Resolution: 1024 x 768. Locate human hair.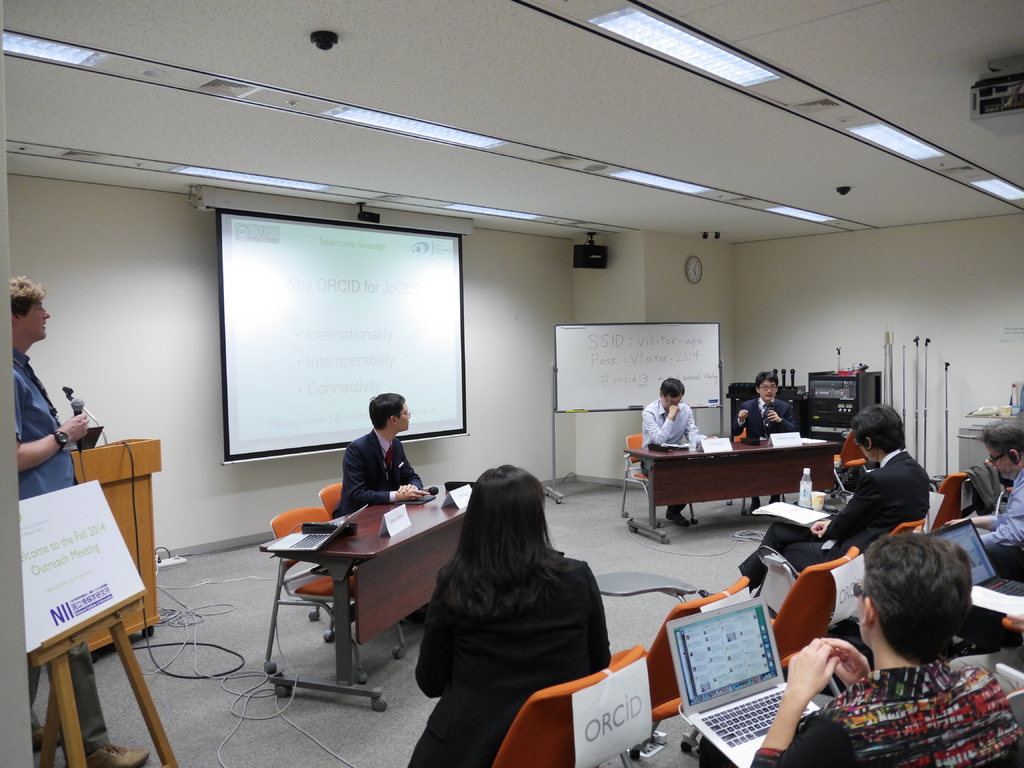
bbox(436, 463, 578, 616).
